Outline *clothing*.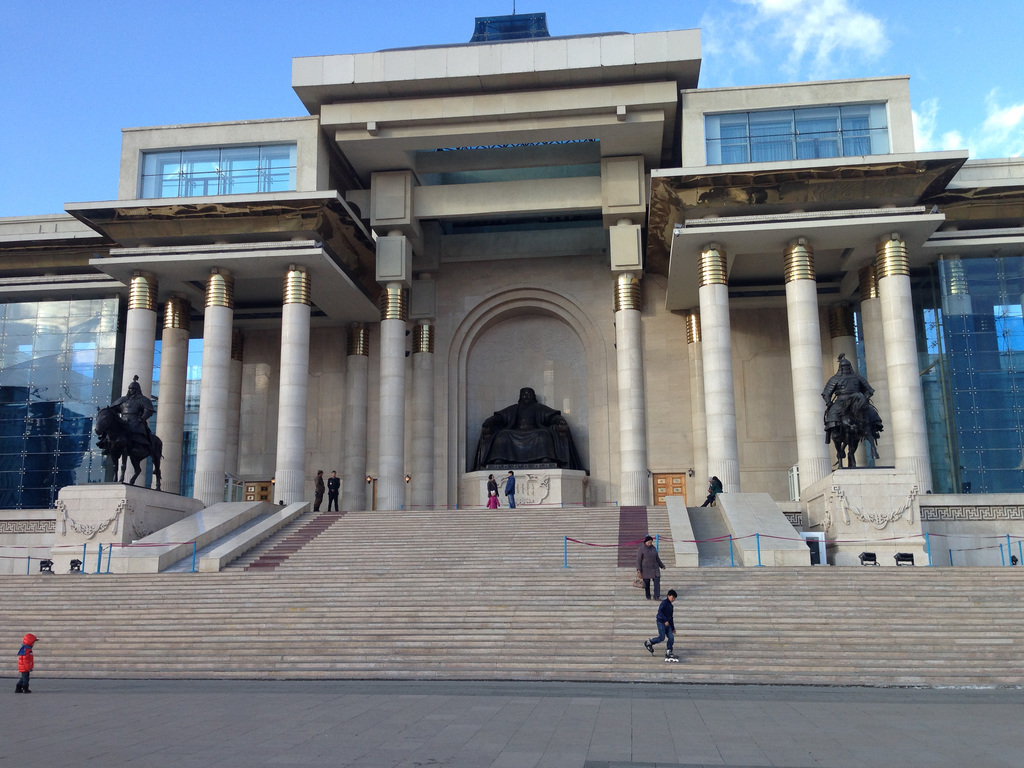
Outline: [315,474,330,512].
